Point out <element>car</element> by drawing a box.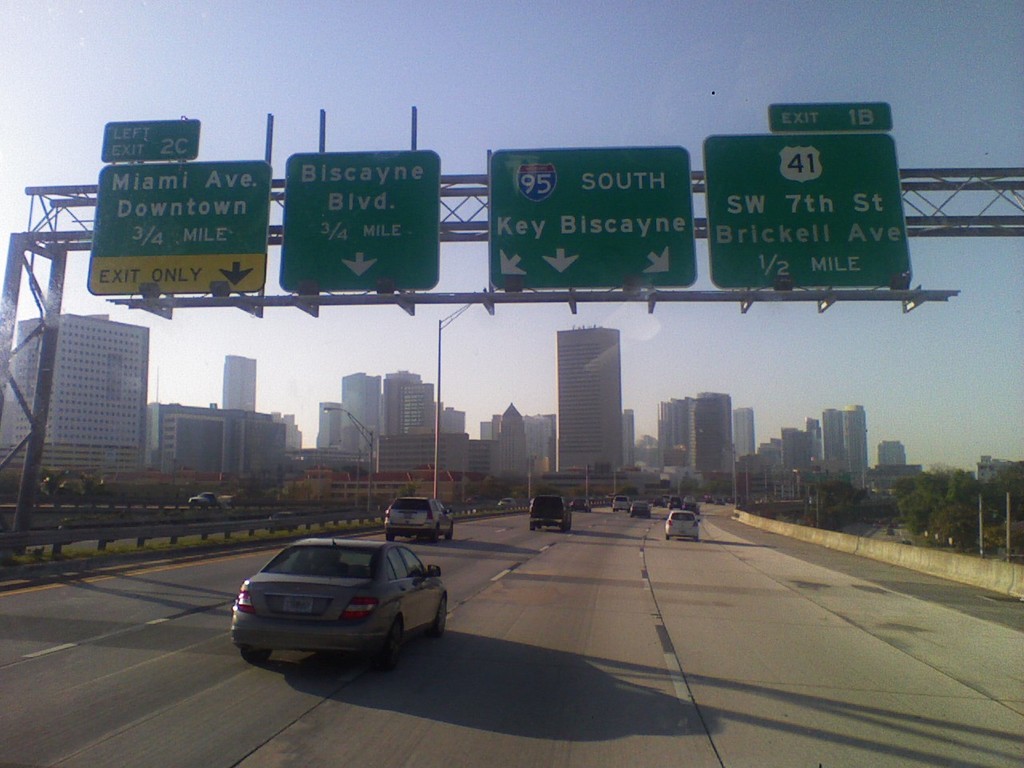
box=[666, 509, 700, 541].
